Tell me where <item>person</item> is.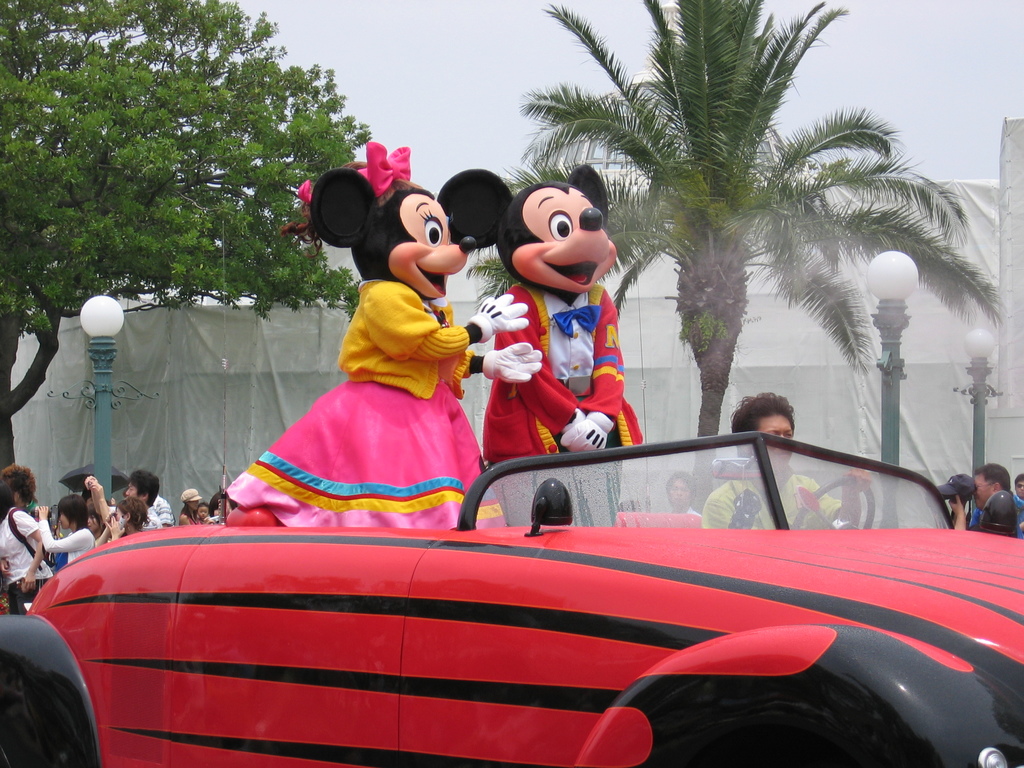
<item>person</item> is at rect(0, 463, 52, 563).
